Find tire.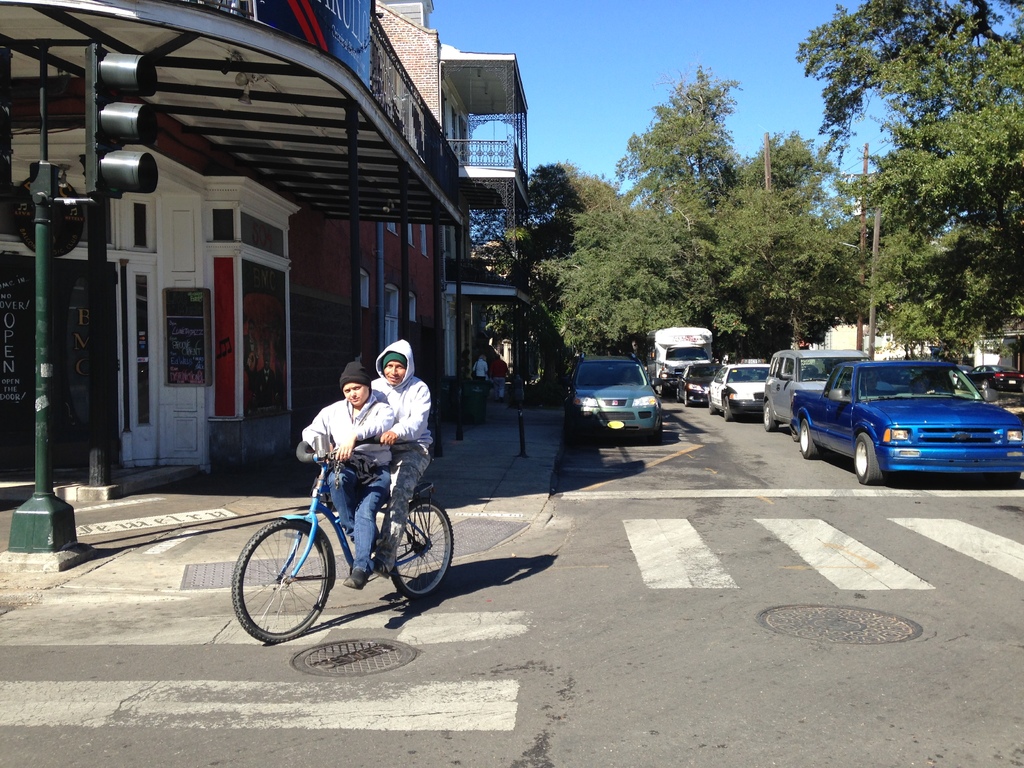
797/417/823/461.
